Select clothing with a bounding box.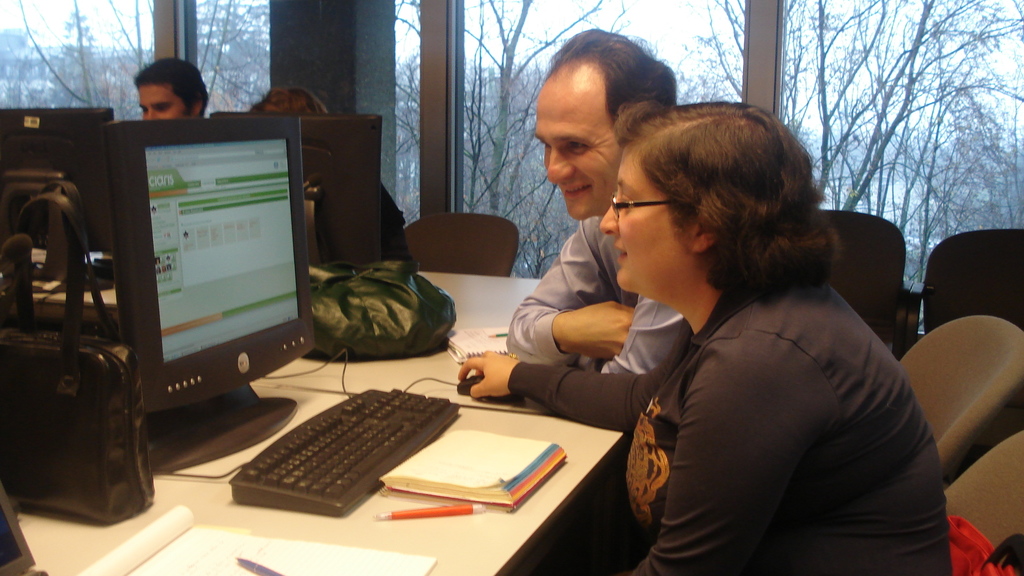
(373,182,422,264).
